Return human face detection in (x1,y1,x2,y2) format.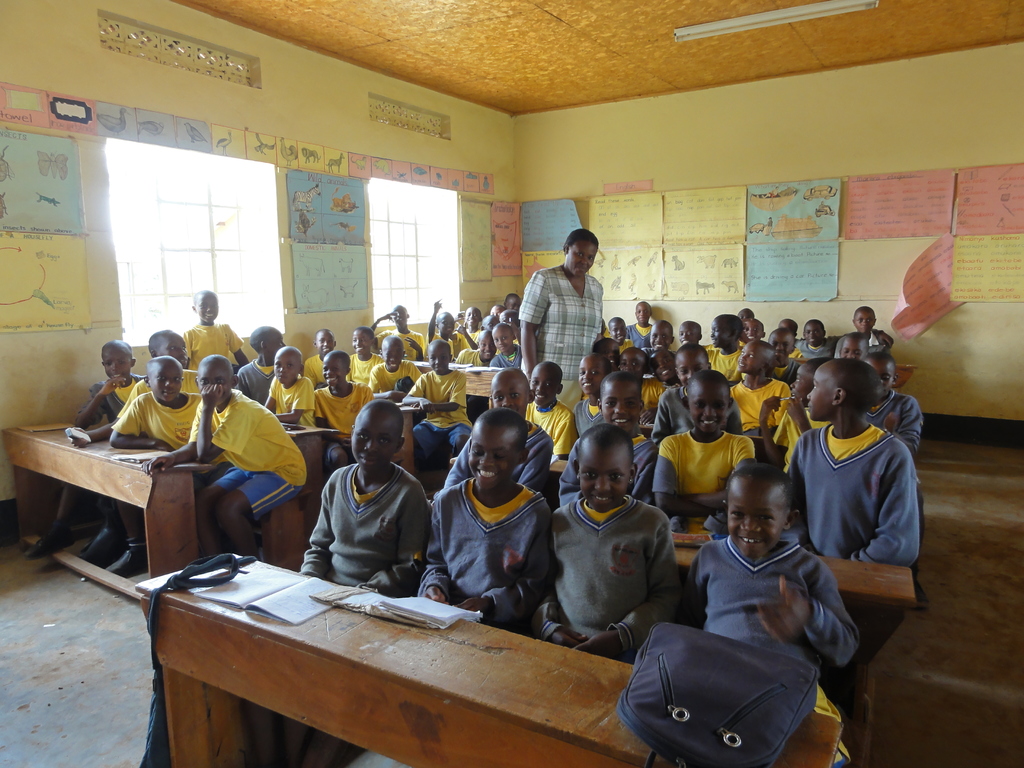
(465,305,481,329).
